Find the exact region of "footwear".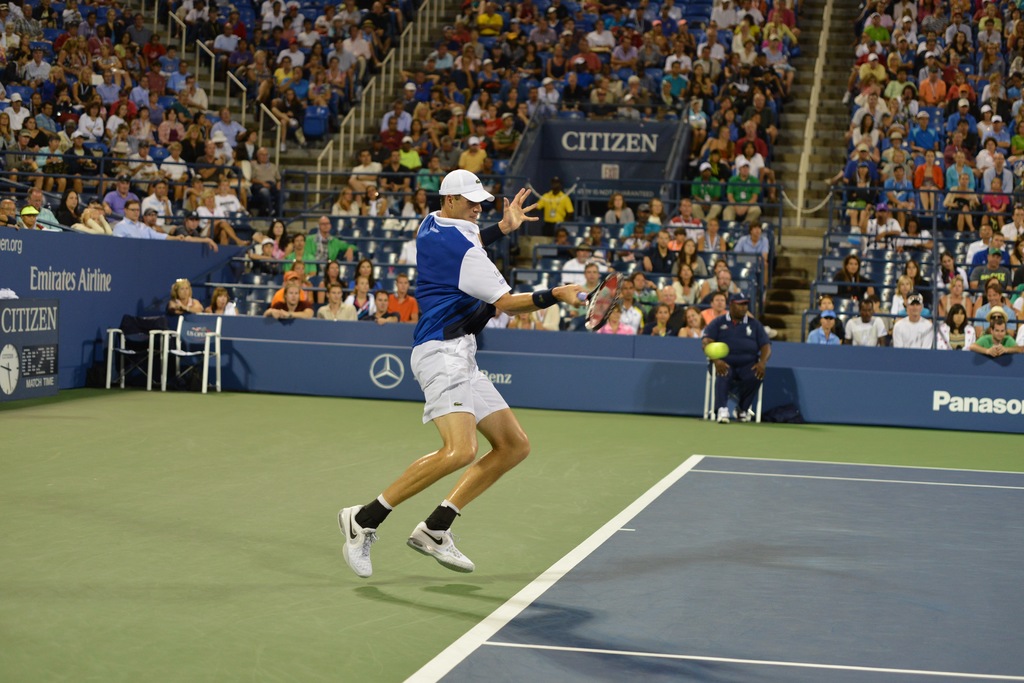
Exact region: 404, 519, 477, 577.
